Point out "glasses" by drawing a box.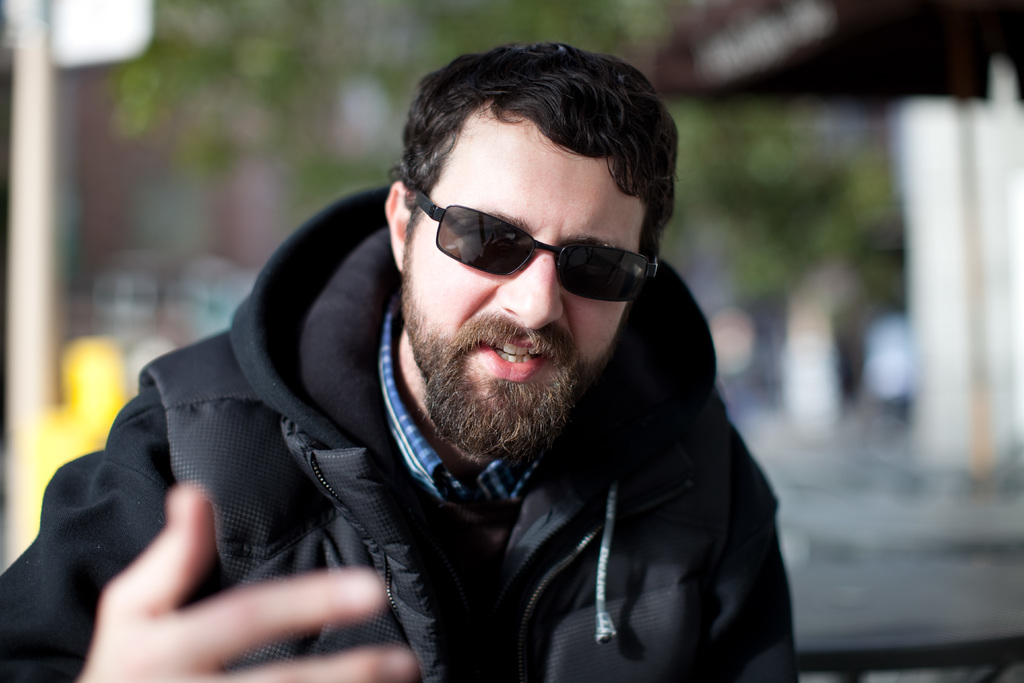
locate(413, 185, 663, 308).
